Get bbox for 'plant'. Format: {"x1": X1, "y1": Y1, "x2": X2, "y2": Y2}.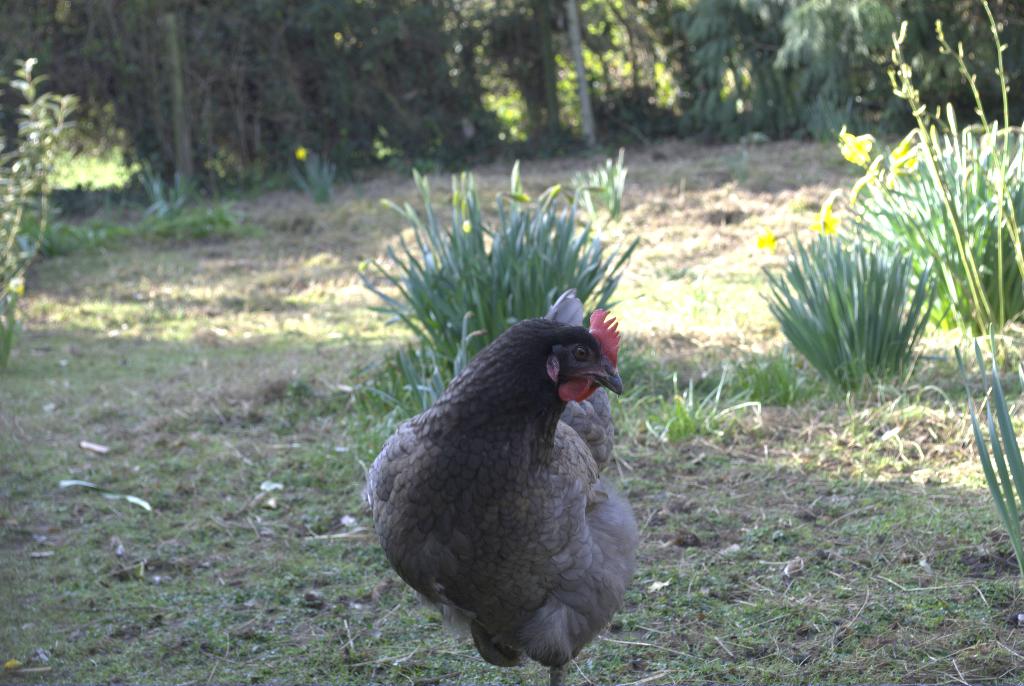
{"x1": 364, "y1": 309, "x2": 497, "y2": 424}.
